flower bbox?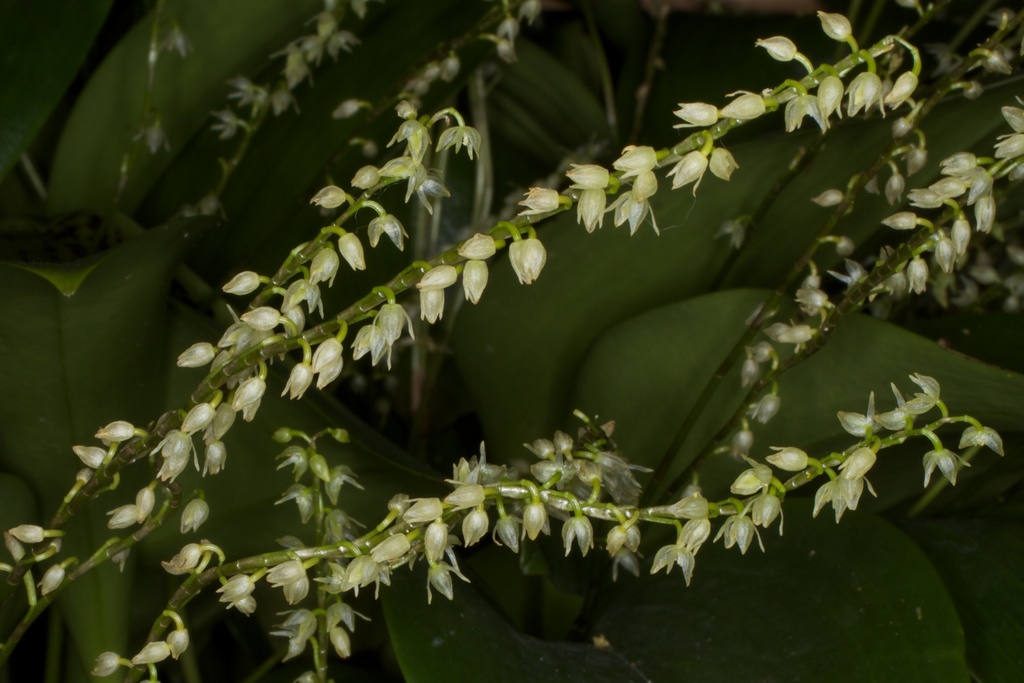
710:145:737:183
